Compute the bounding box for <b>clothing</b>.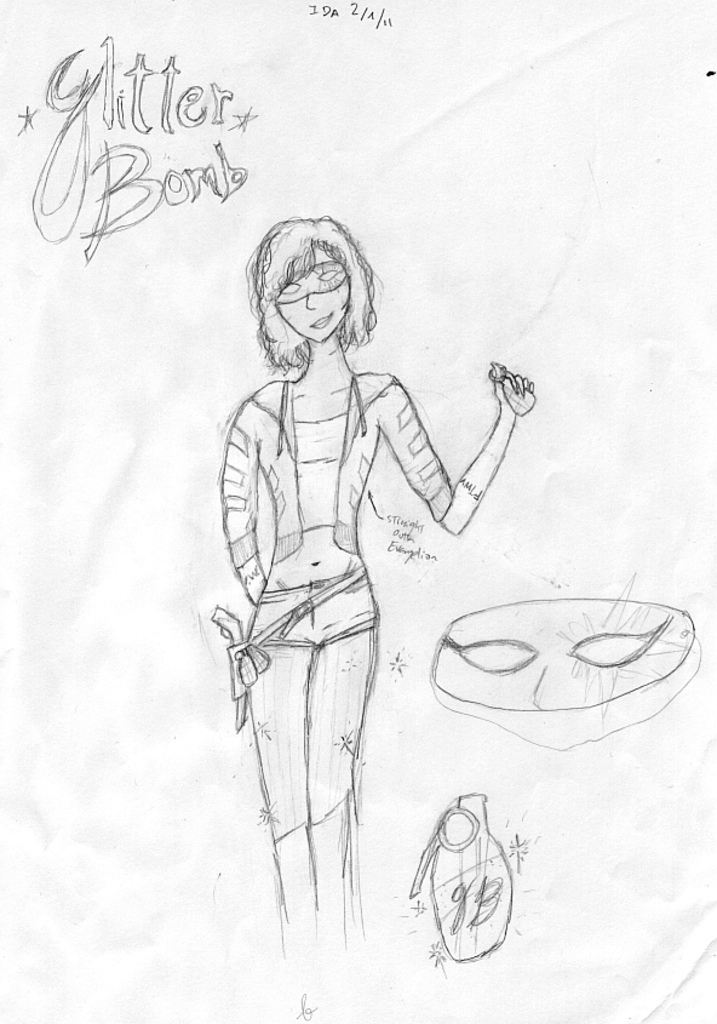
(228,565,379,851).
